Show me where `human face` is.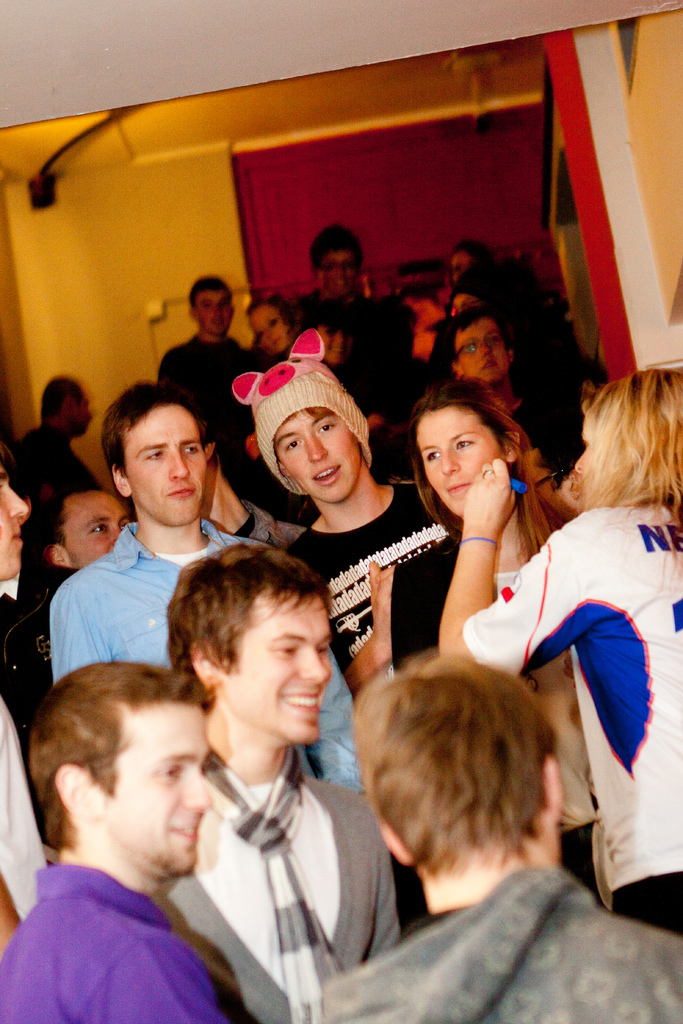
`human face` is at 77:705:207:877.
